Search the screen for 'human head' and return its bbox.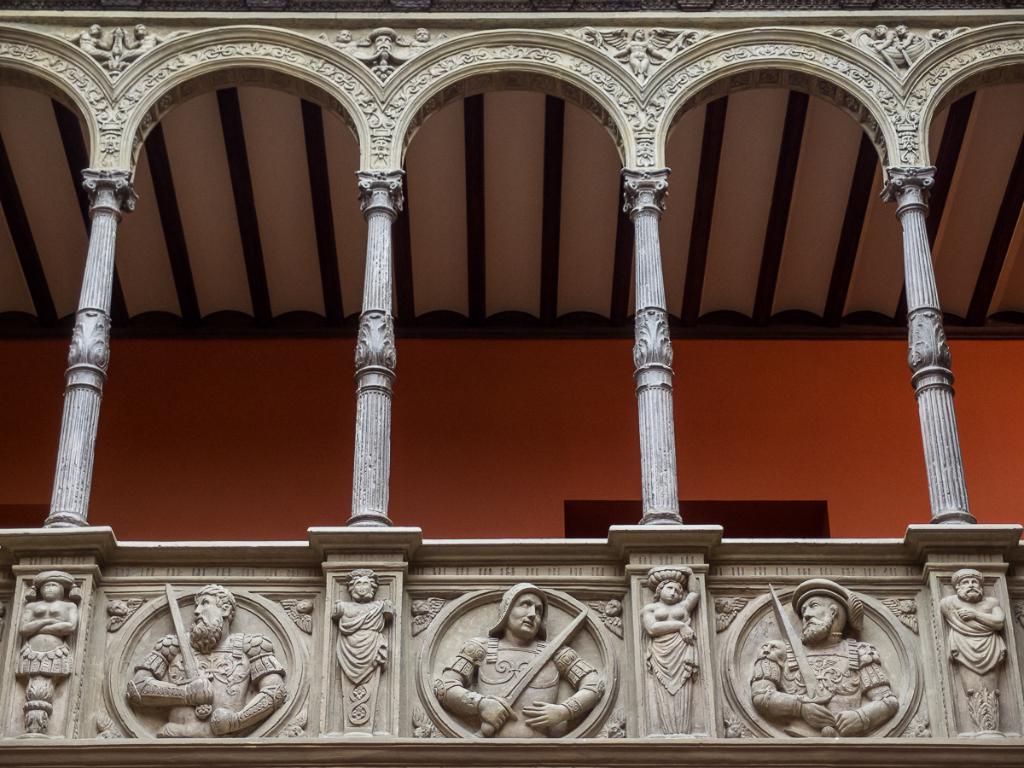
Found: (372,30,393,54).
